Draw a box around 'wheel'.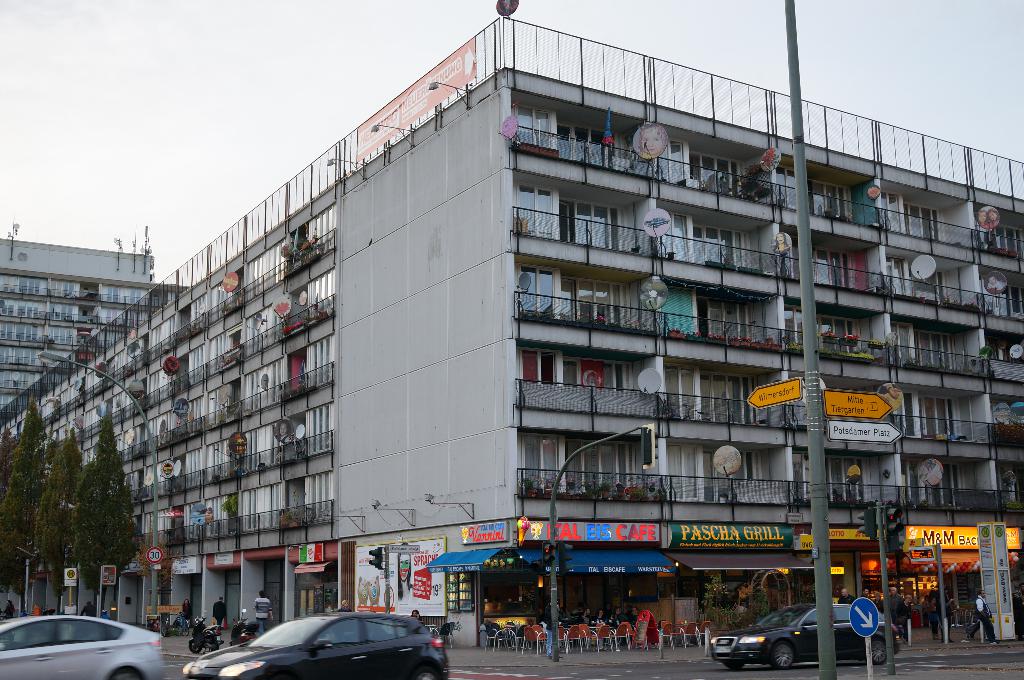
723, 659, 746, 670.
